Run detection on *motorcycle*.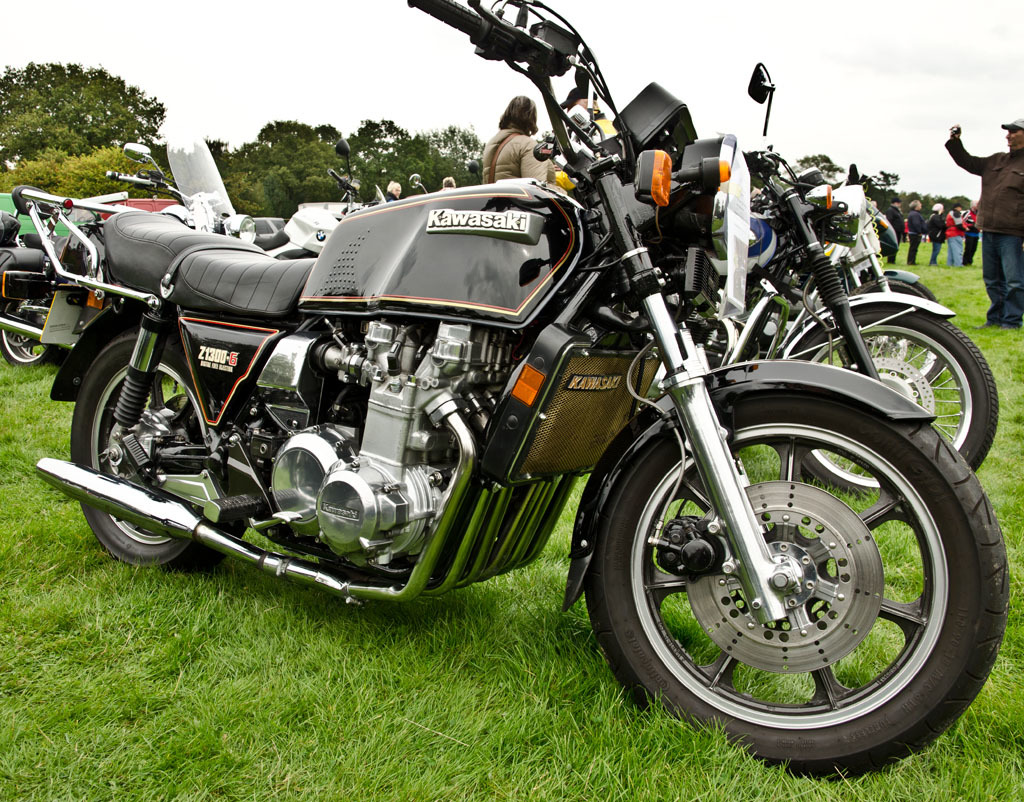
Result: pyautogui.locateOnScreen(2, 122, 260, 370).
